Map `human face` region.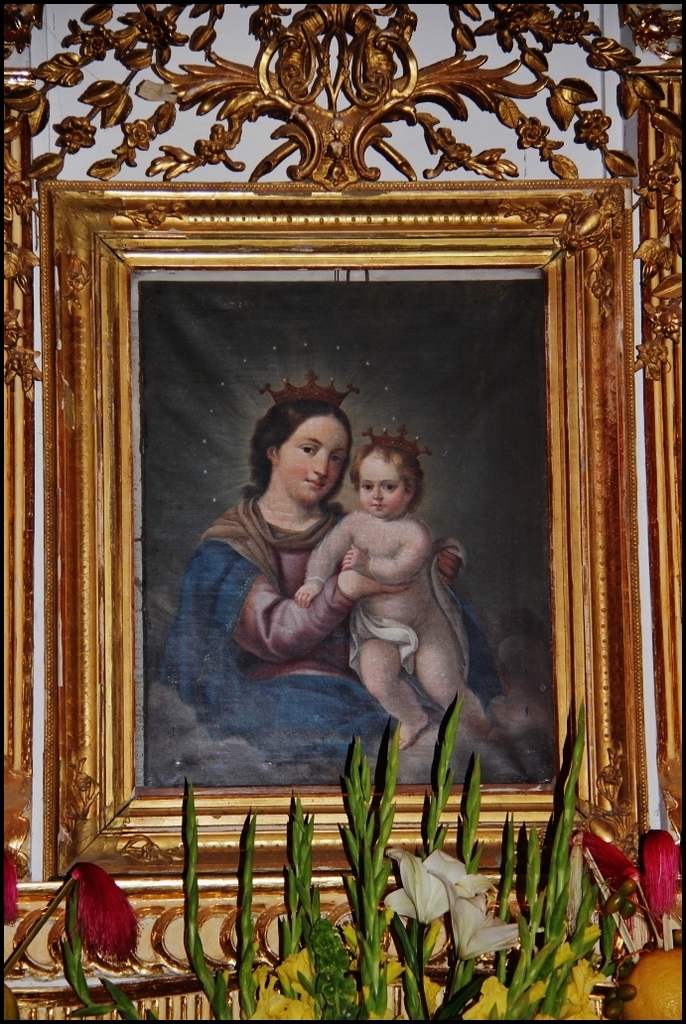
Mapped to left=355, top=453, right=407, bottom=519.
